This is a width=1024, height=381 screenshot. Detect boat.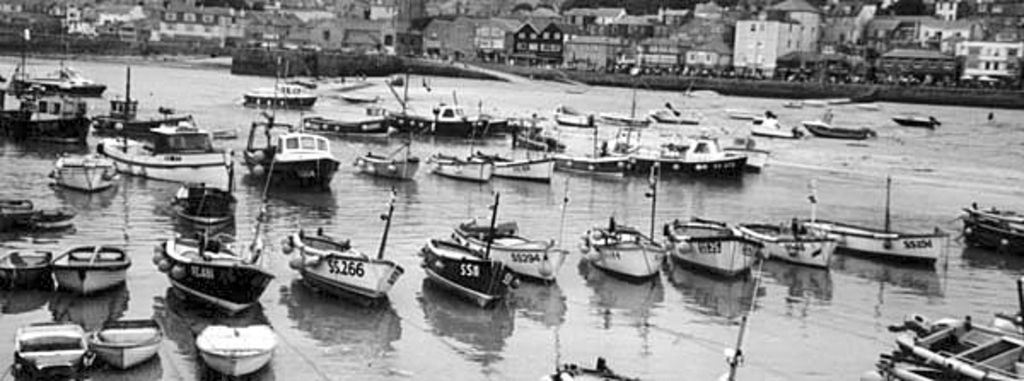
640, 103, 746, 174.
